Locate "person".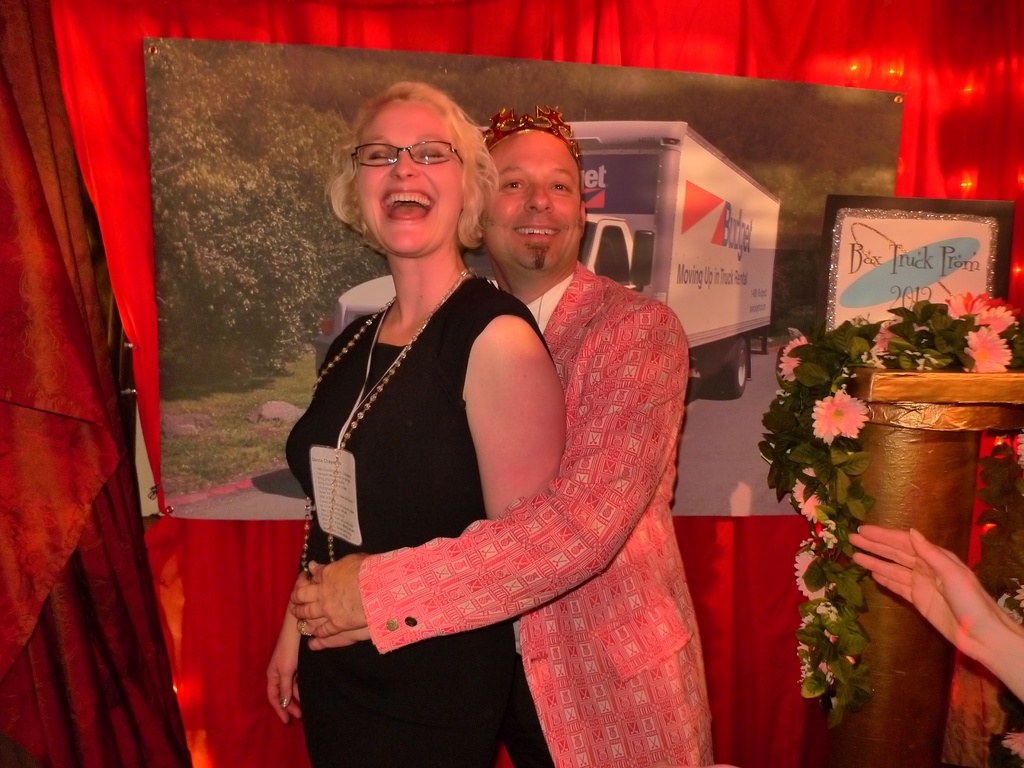
Bounding box: box=[285, 102, 716, 767].
